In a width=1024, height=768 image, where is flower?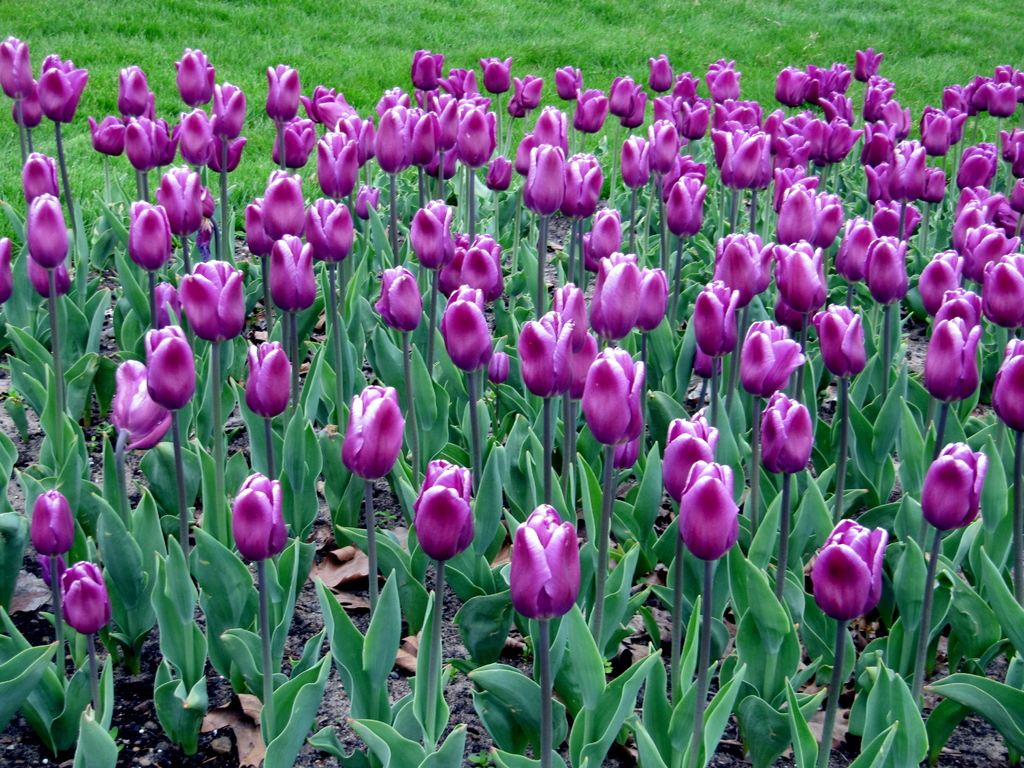
crop(410, 108, 440, 150).
